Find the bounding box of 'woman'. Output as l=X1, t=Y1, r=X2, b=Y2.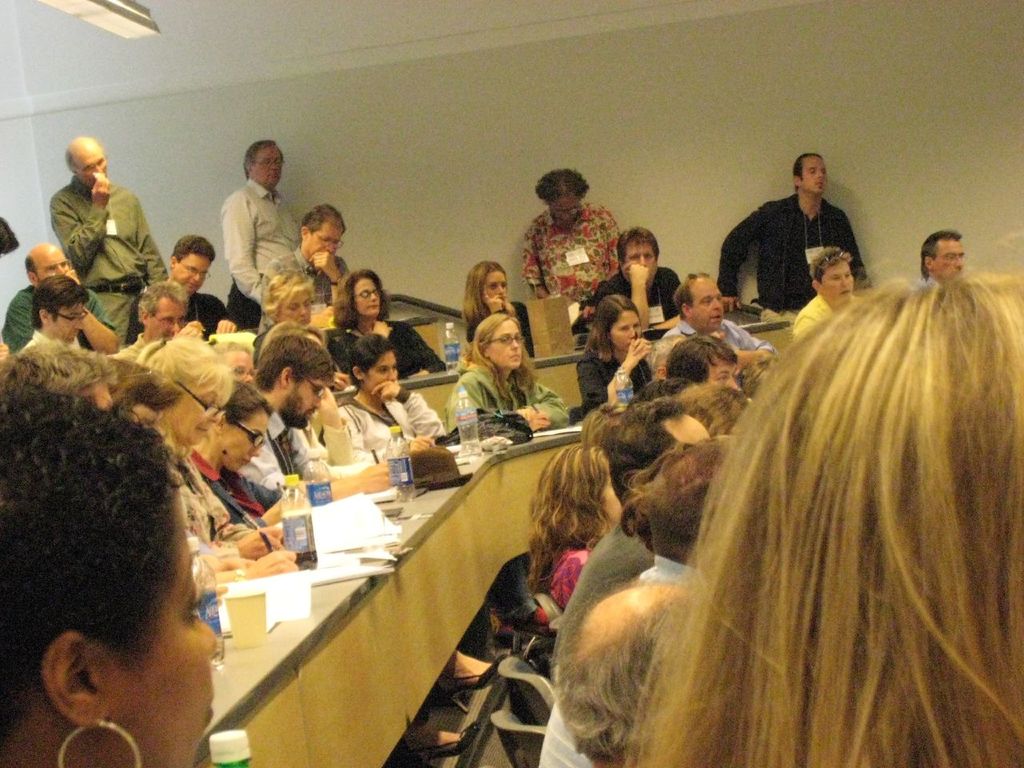
l=594, t=298, r=673, b=408.
